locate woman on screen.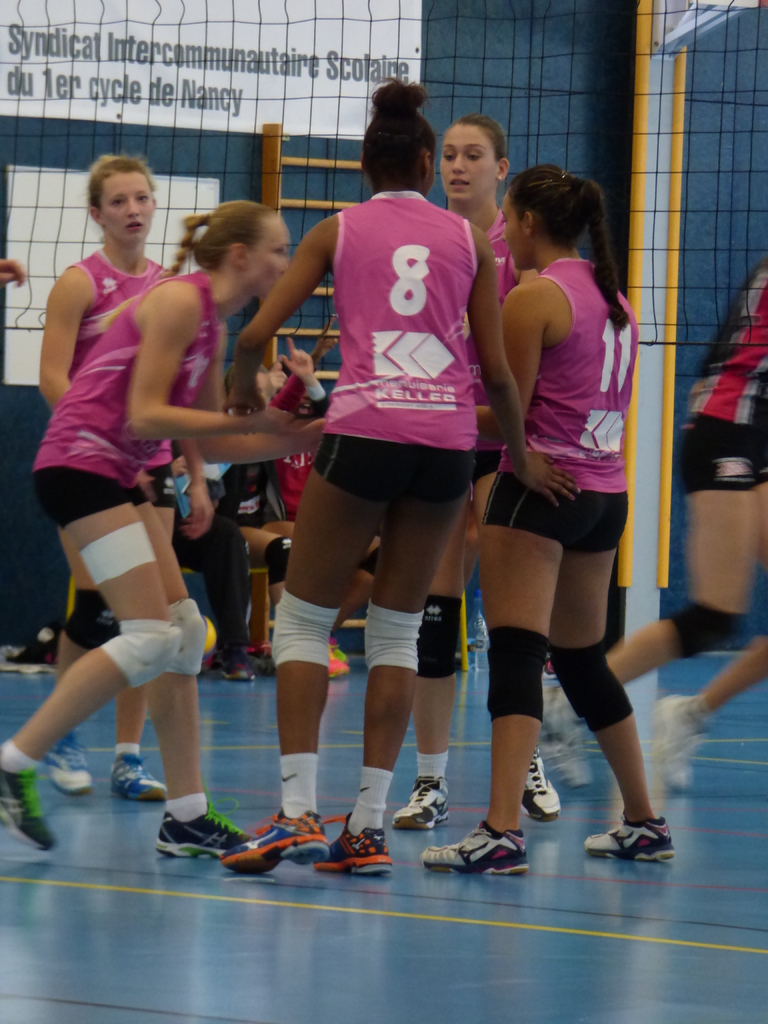
On screen at x1=0, y1=200, x2=324, y2=860.
